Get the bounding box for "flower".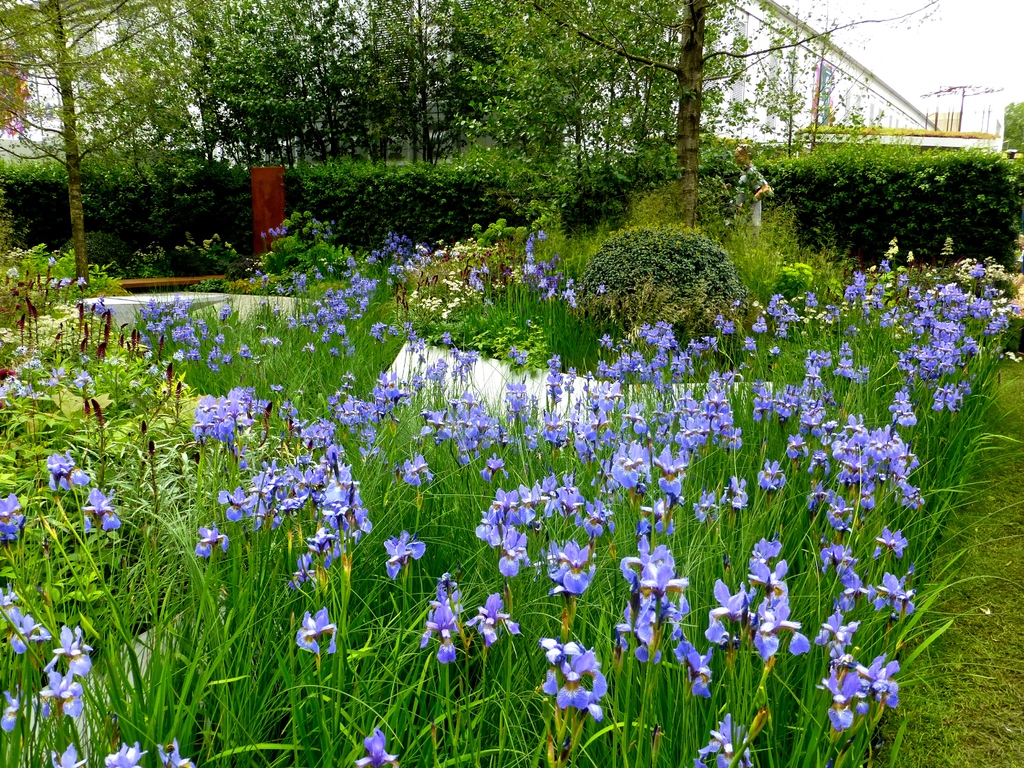
1, 691, 22, 738.
